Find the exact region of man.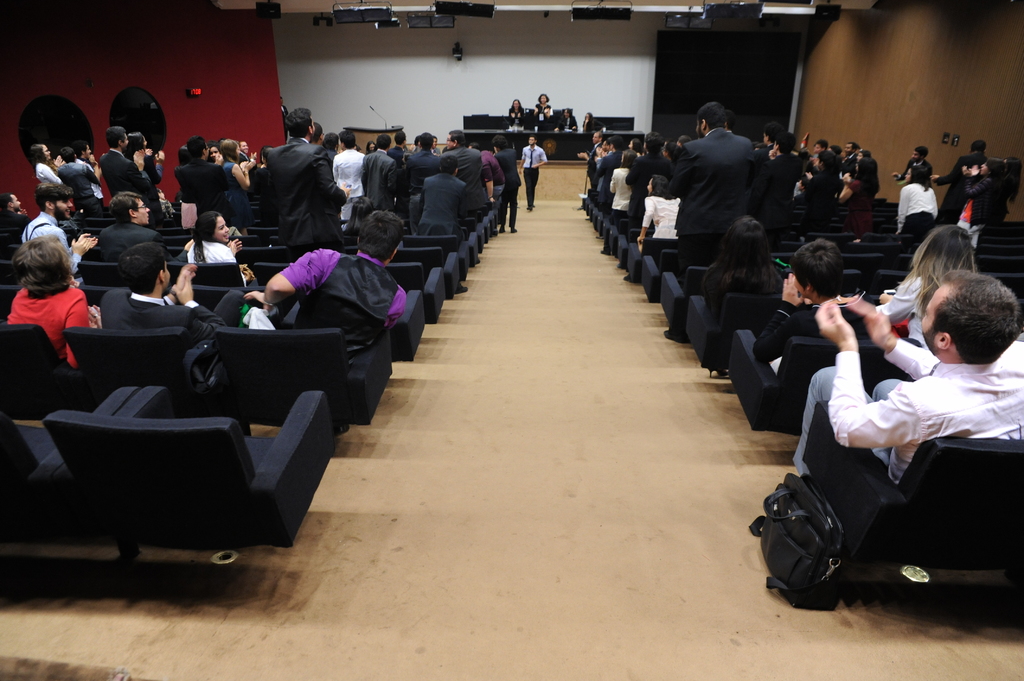
Exact region: [442,127,485,212].
